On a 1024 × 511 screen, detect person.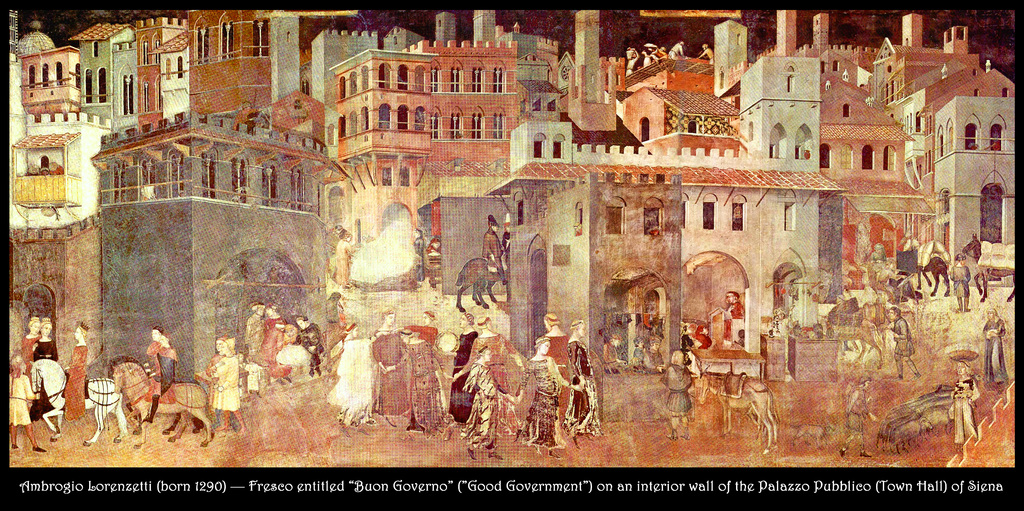
select_region(982, 307, 1011, 393).
